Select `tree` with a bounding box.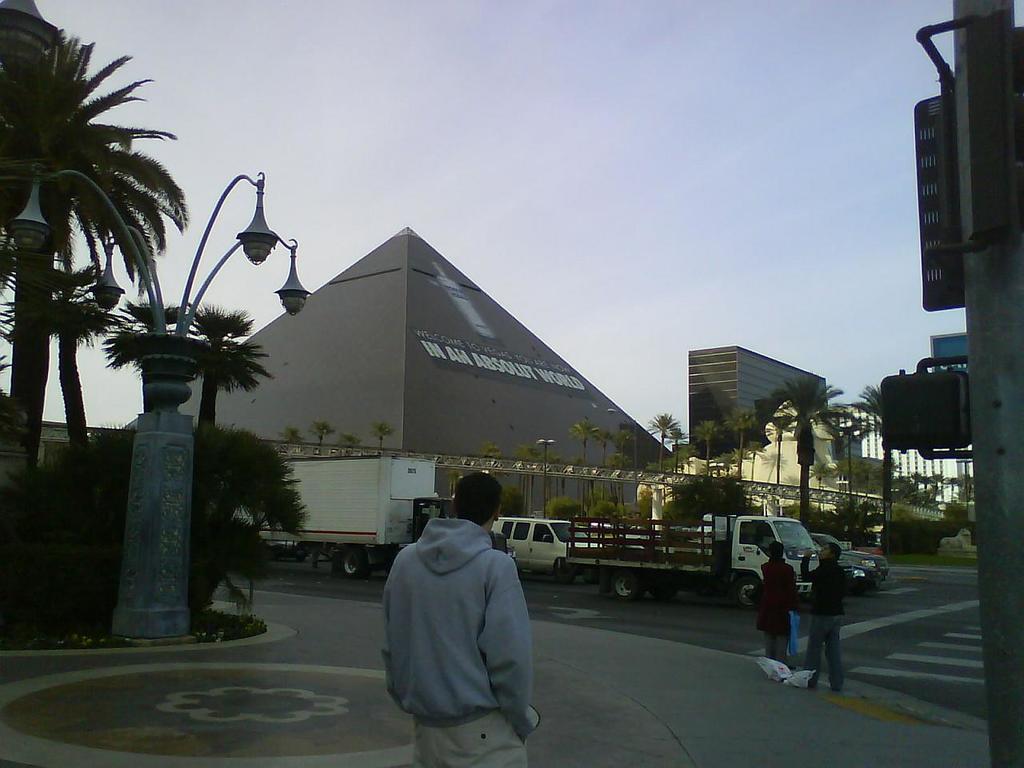
775/417/791/483.
